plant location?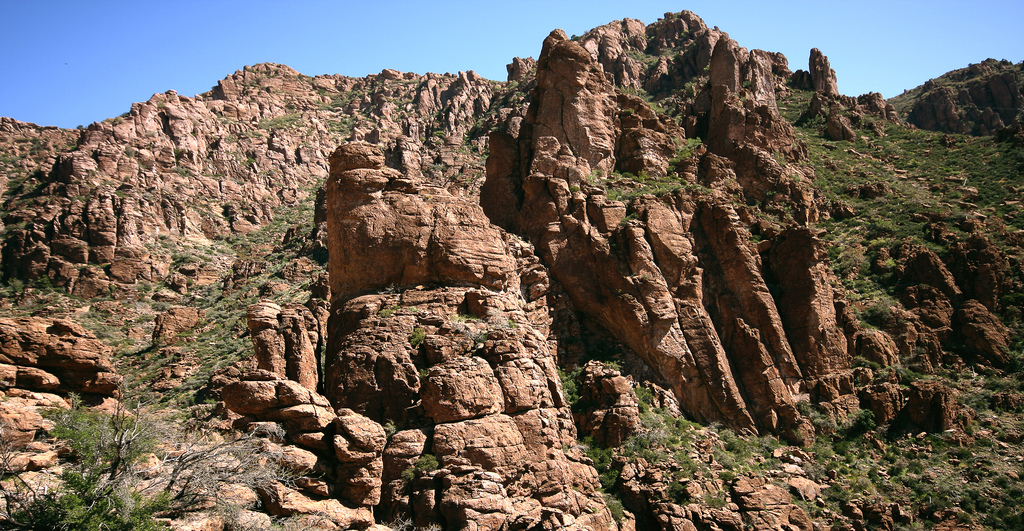
[x1=446, y1=313, x2=487, y2=326]
